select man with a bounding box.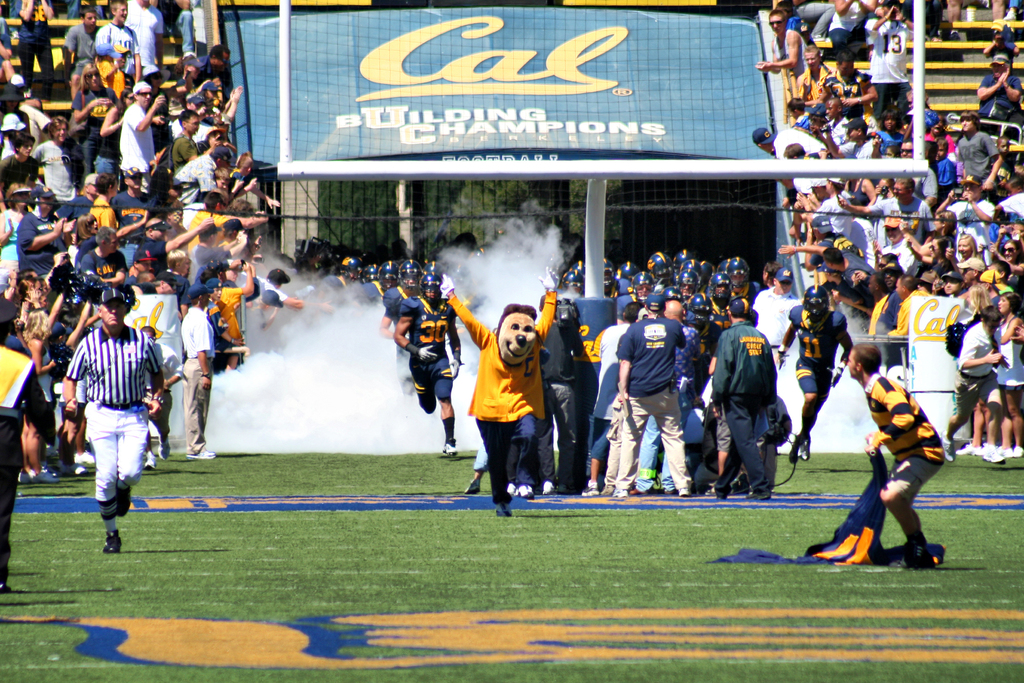
pyautogui.locateOnScreen(707, 297, 778, 502).
